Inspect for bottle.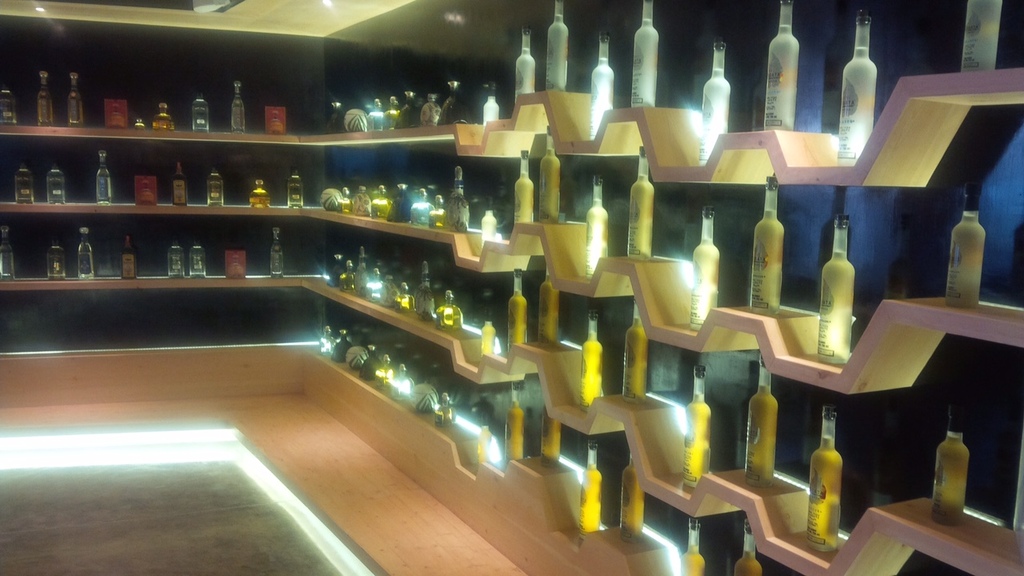
Inspection: {"x1": 0, "y1": 225, "x2": 14, "y2": 282}.
